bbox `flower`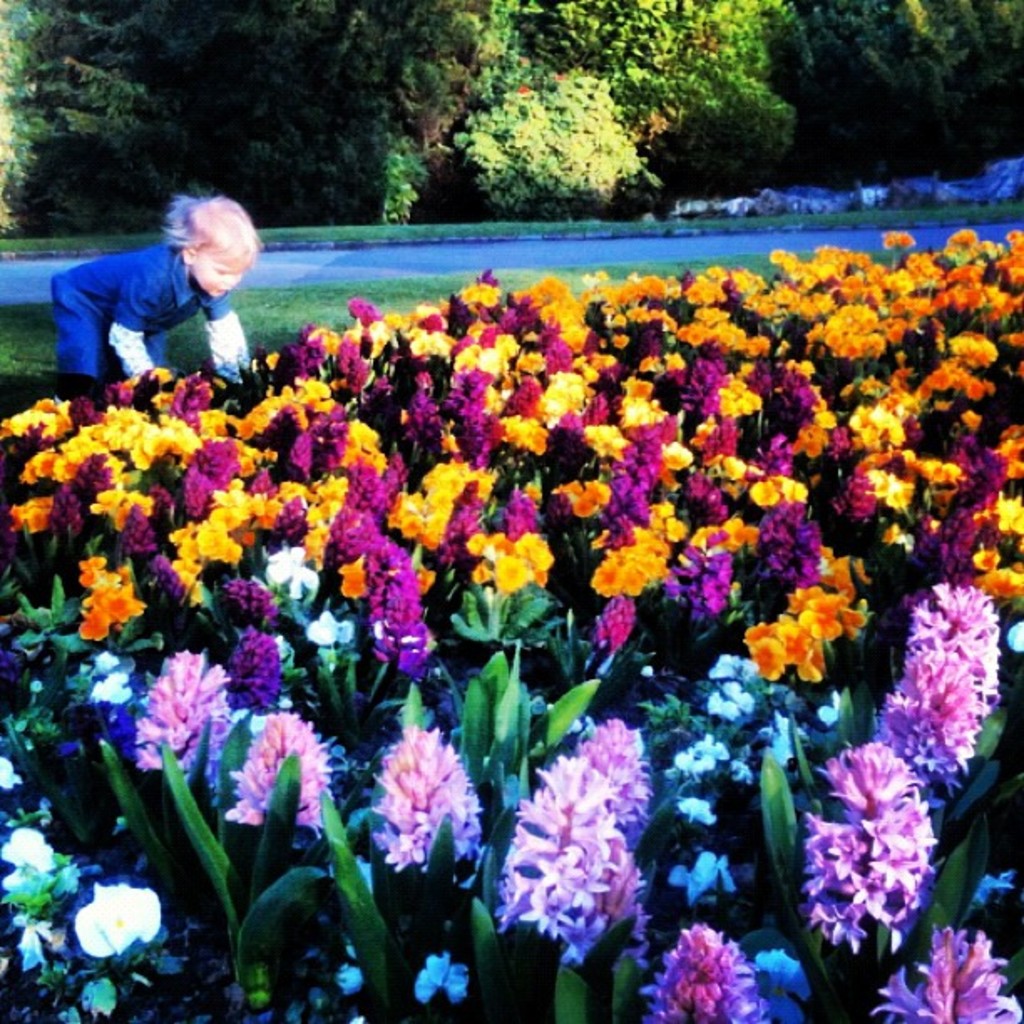
crop(492, 718, 651, 954)
